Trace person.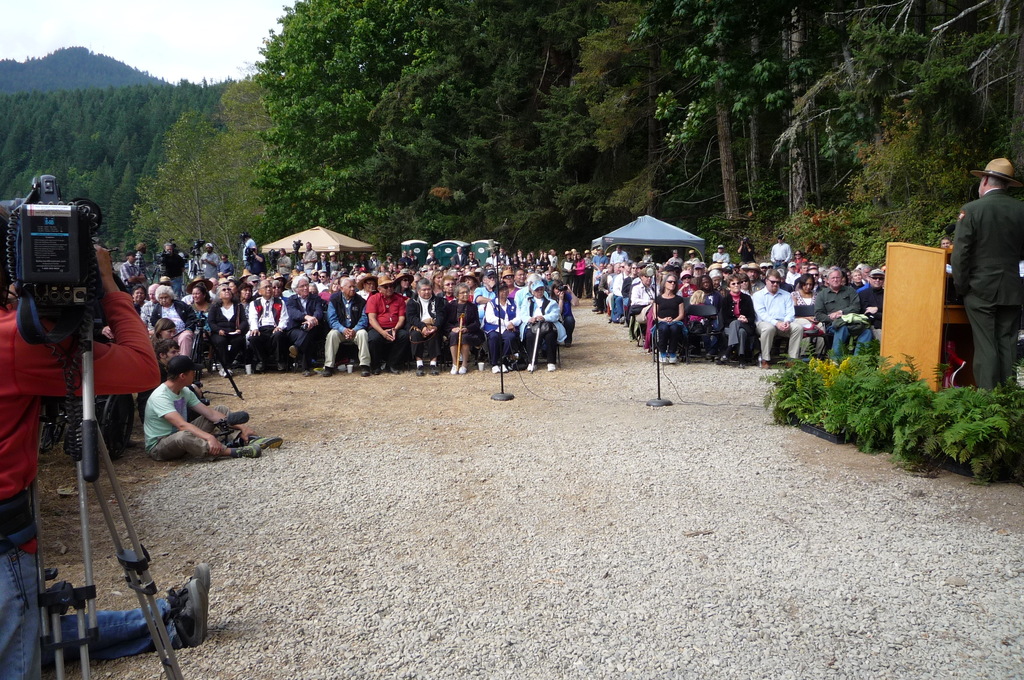
Traced to box=[448, 289, 476, 371].
